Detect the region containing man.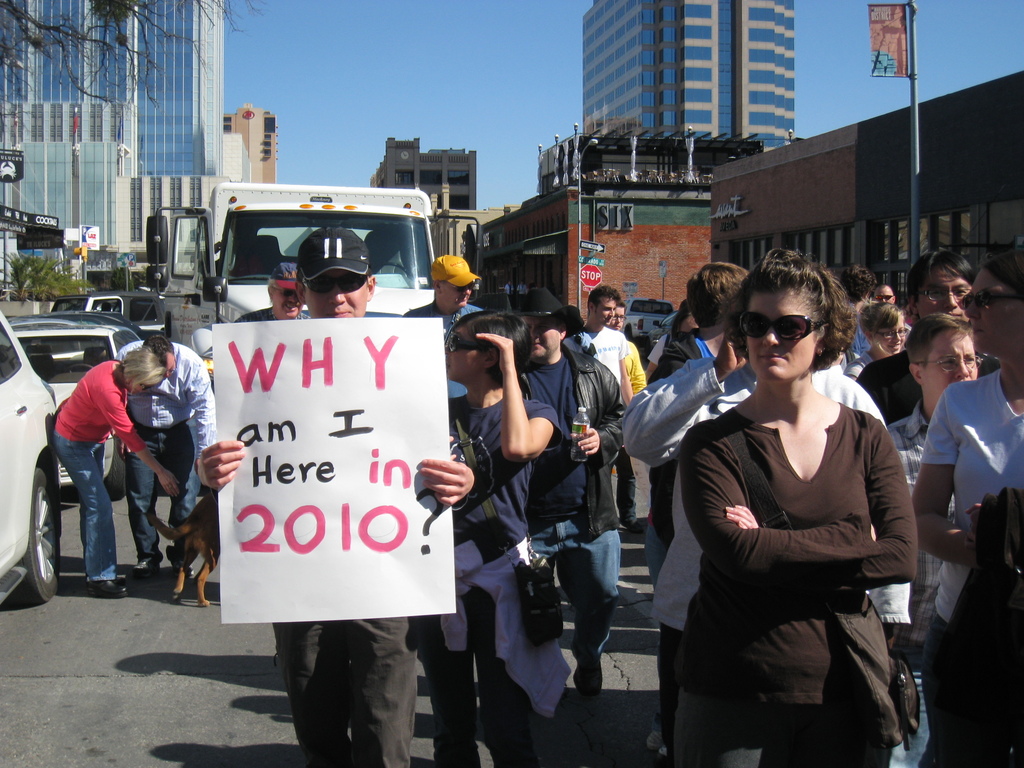
locate(194, 222, 497, 767).
